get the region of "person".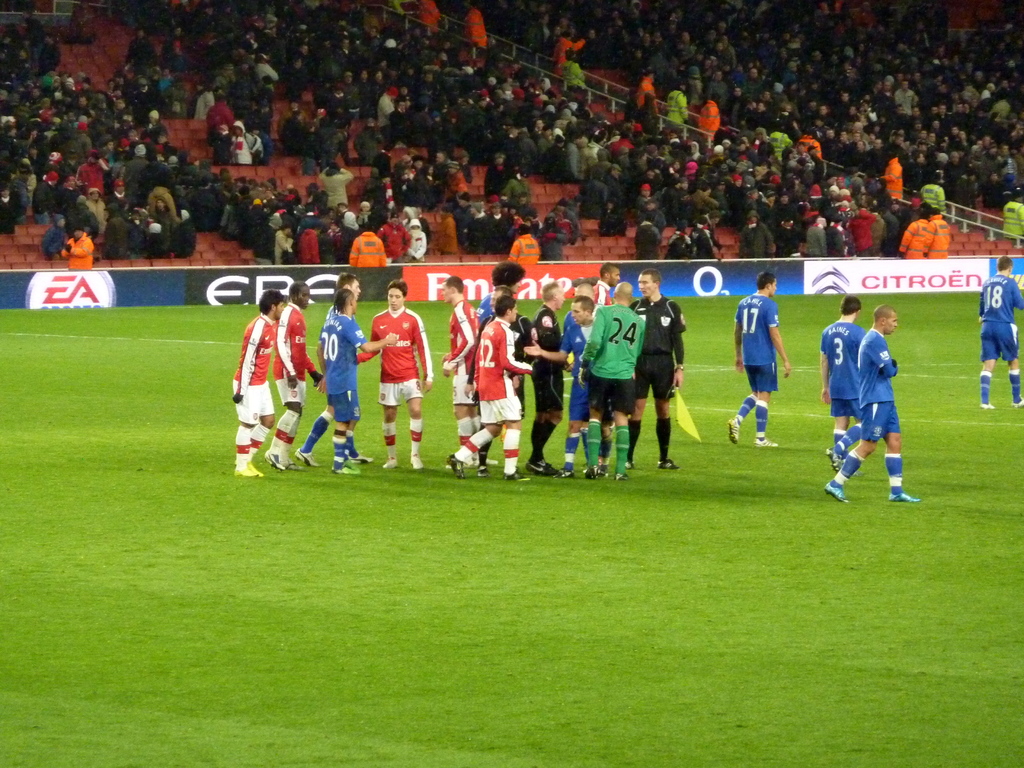
<box>979,256,1023,411</box>.
